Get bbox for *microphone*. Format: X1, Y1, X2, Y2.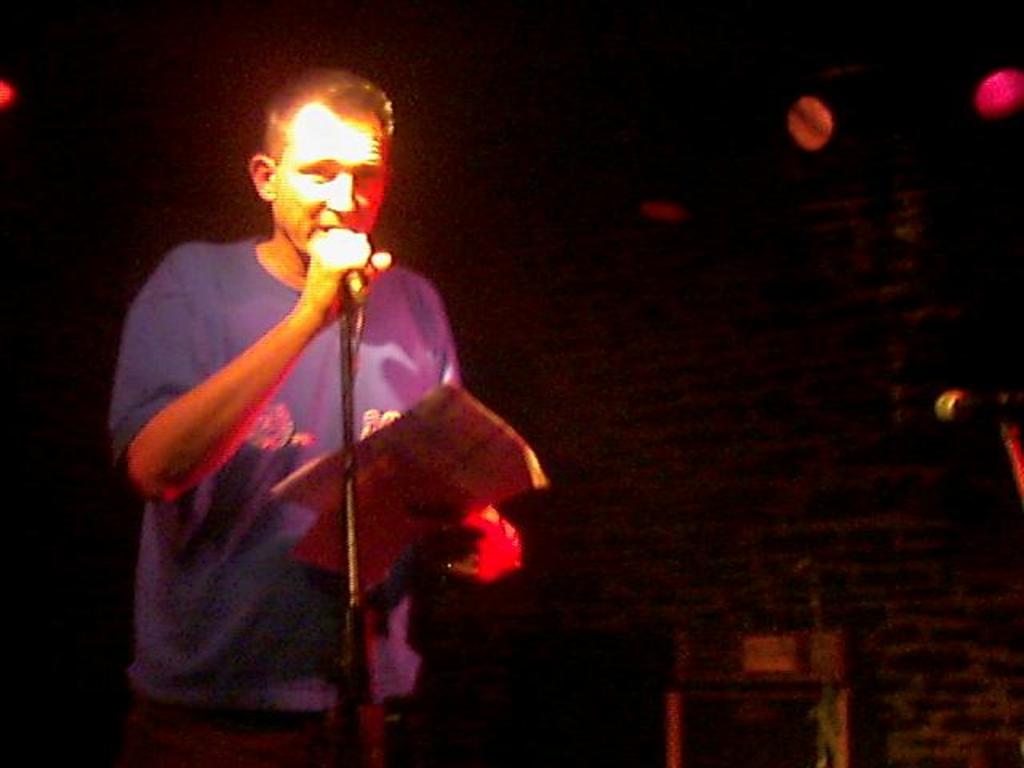
323, 224, 373, 306.
